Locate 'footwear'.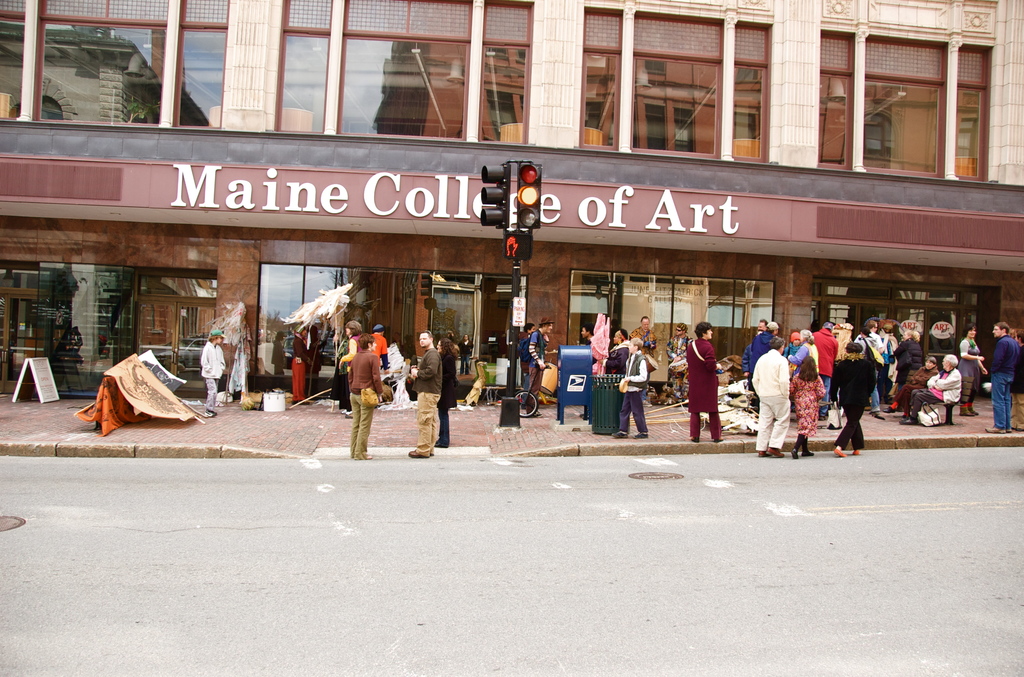
Bounding box: (left=966, top=400, right=980, bottom=418).
